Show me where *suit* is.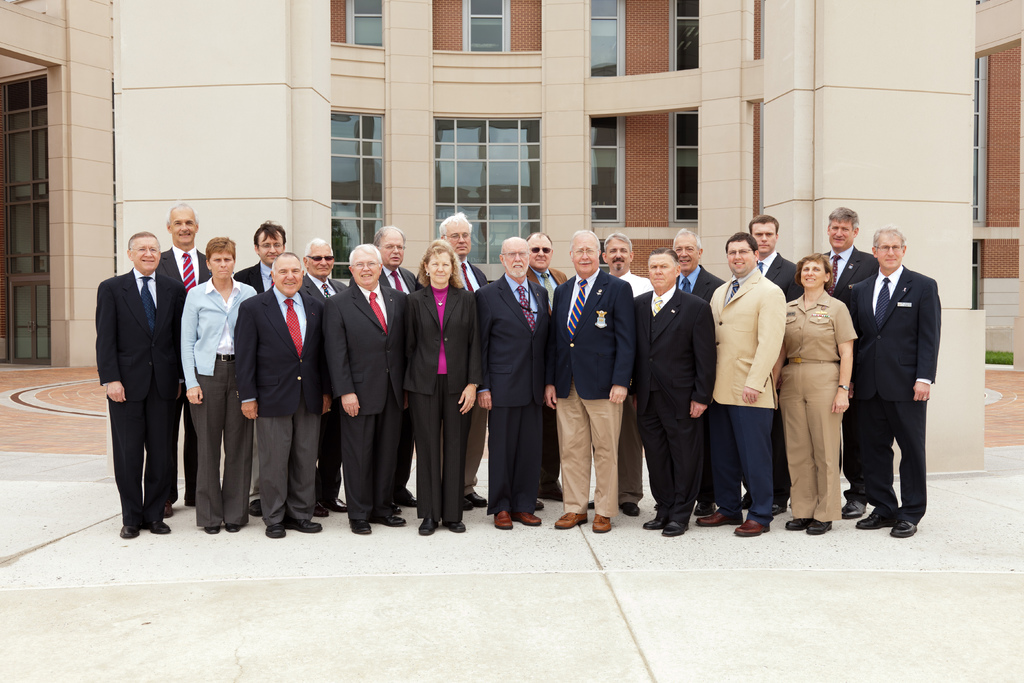
*suit* is at <box>475,273,551,513</box>.
